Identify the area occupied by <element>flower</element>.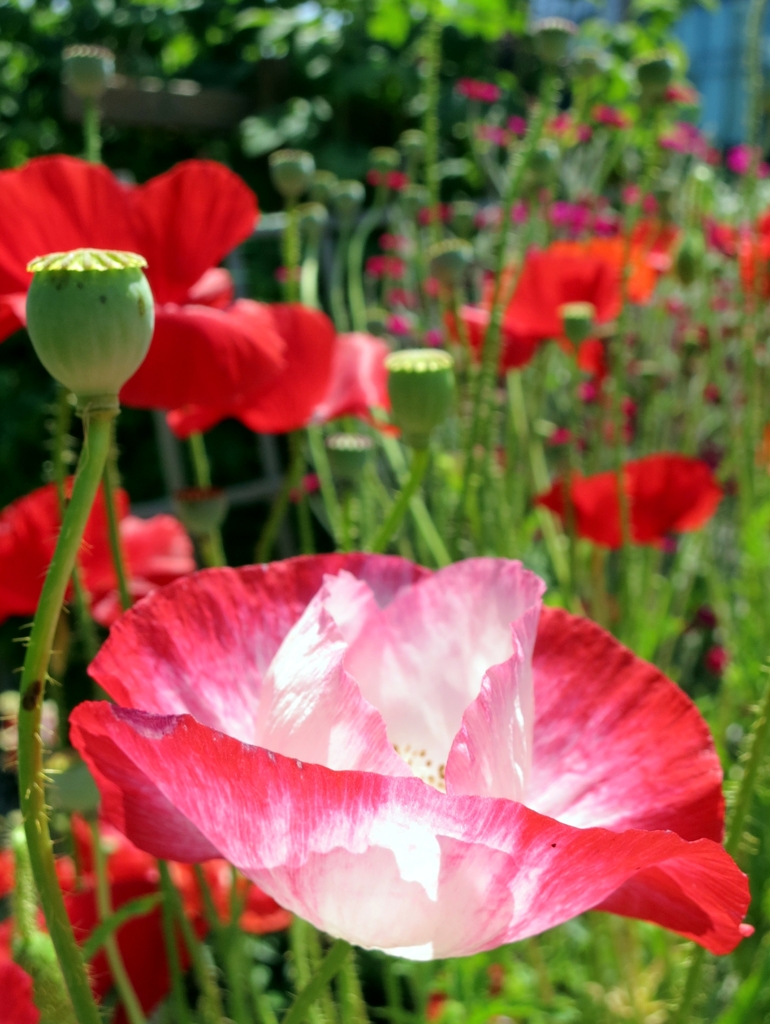
Area: detection(635, 223, 680, 308).
